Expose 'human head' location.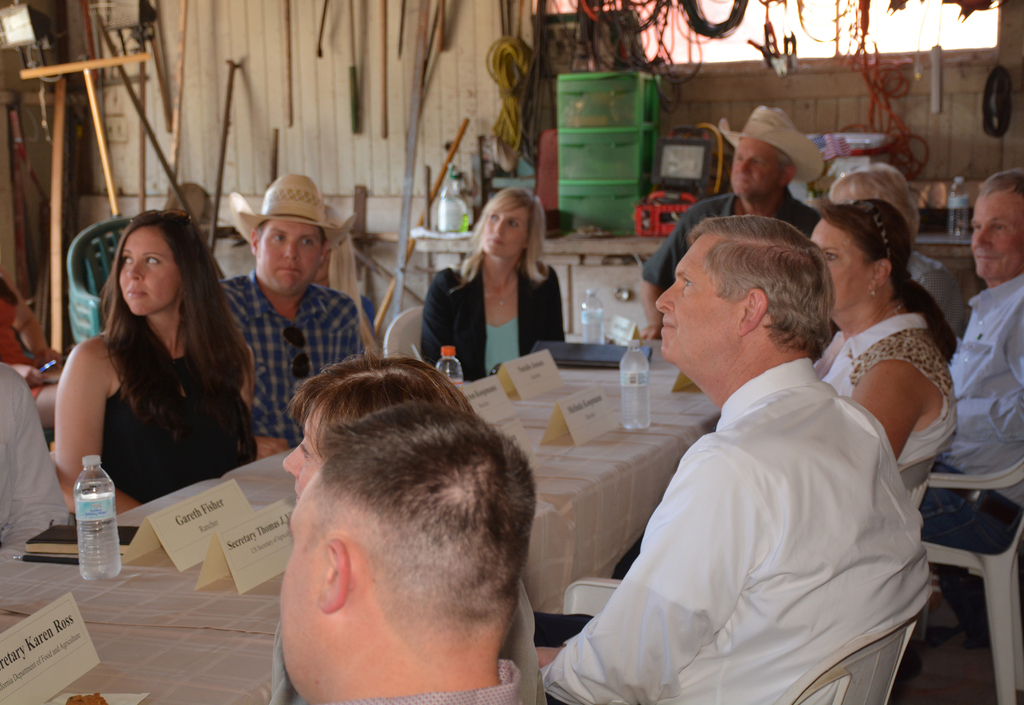
Exposed at detection(100, 207, 226, 314).
